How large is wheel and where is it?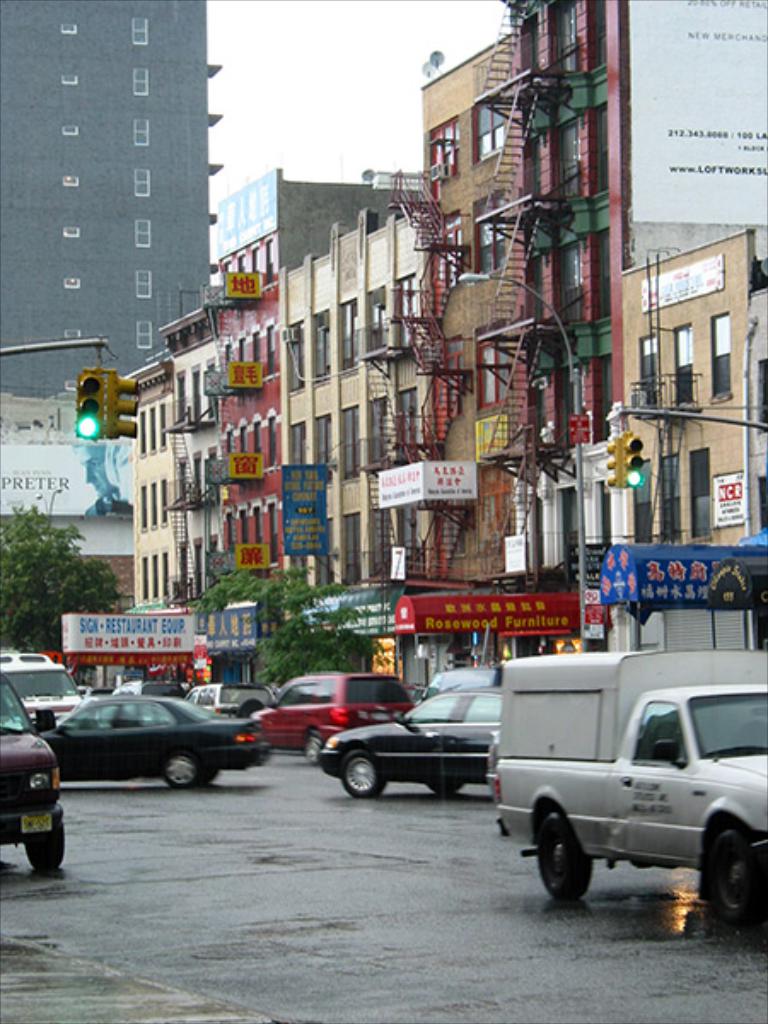
Bounding box: <box>539,823,591,905</box>.
